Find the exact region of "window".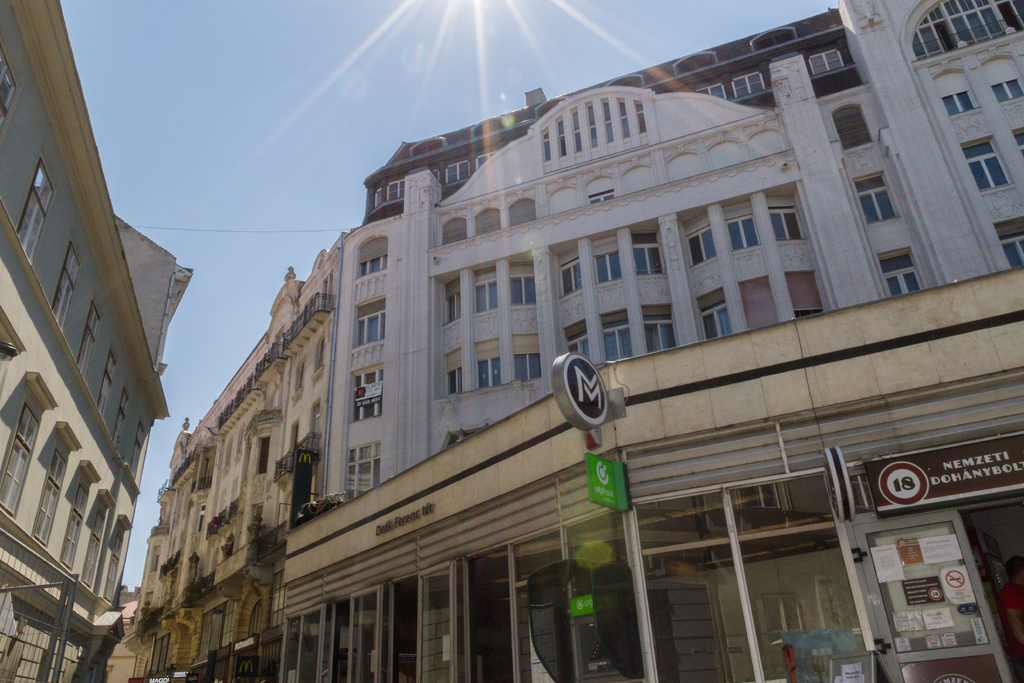
Exact region: (993, 215, 1023, 271).
